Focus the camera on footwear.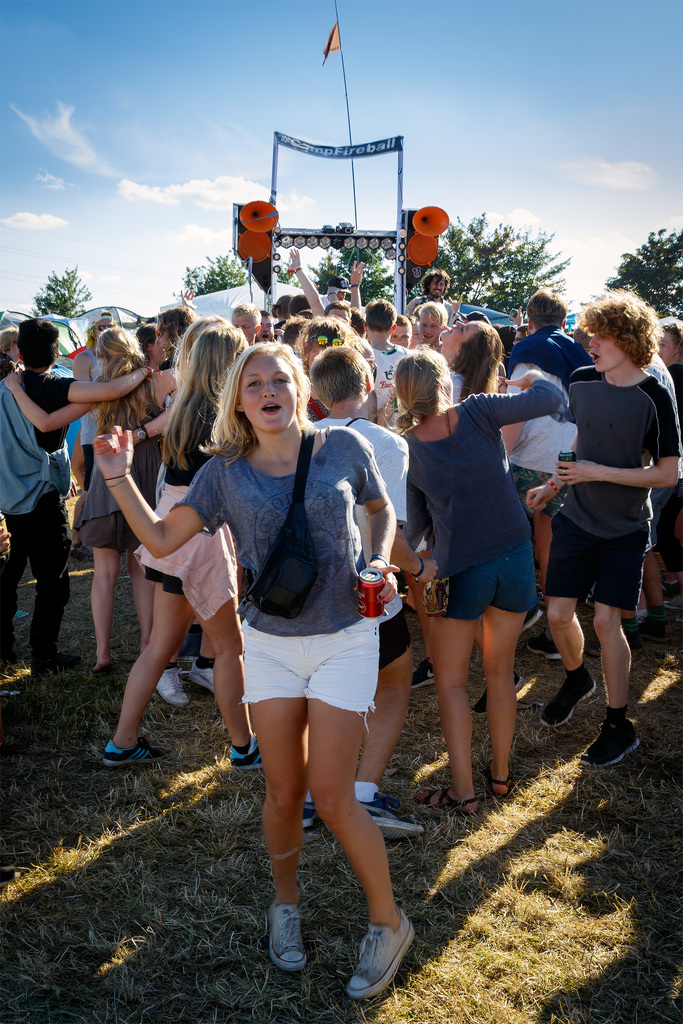
Focus region: l=345, t=910, r=413, b=1005.
